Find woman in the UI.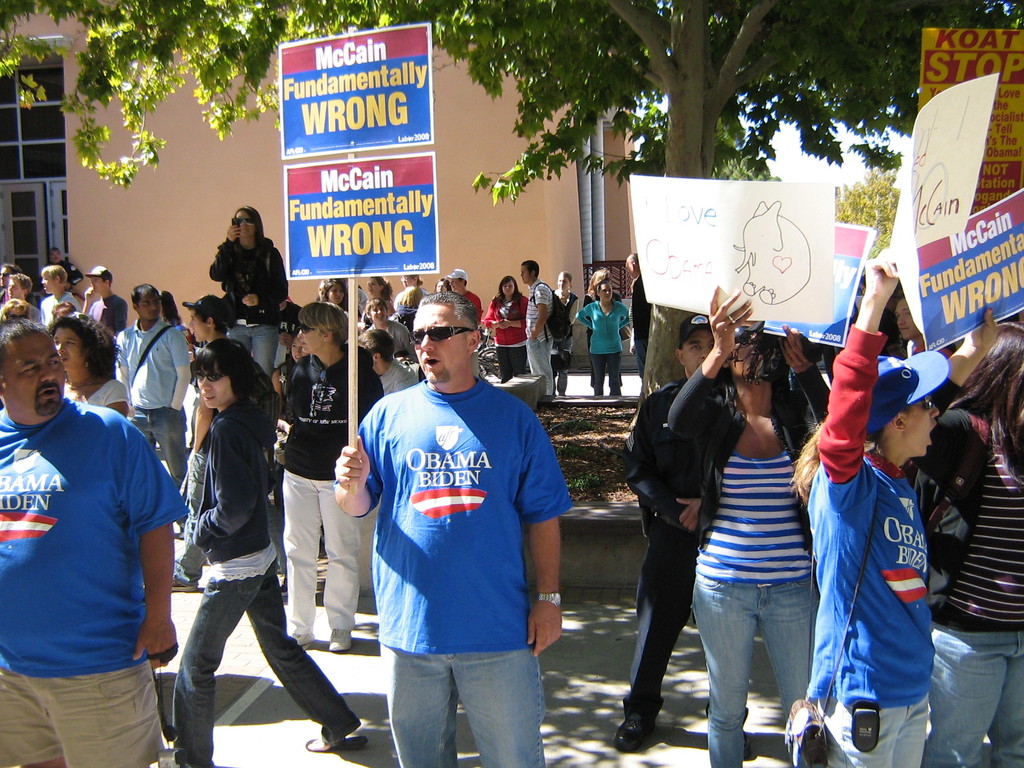
UI element at <bbox>401, 276, 426, 291</bbox>.
